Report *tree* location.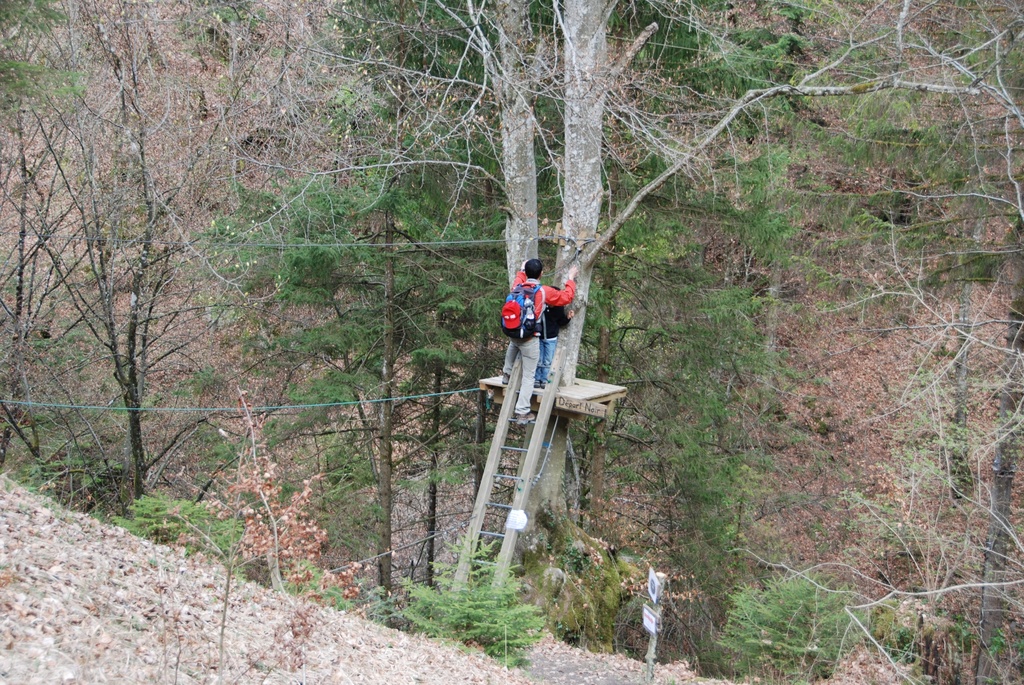
Report: select_region(184, 159, 417, 473).
